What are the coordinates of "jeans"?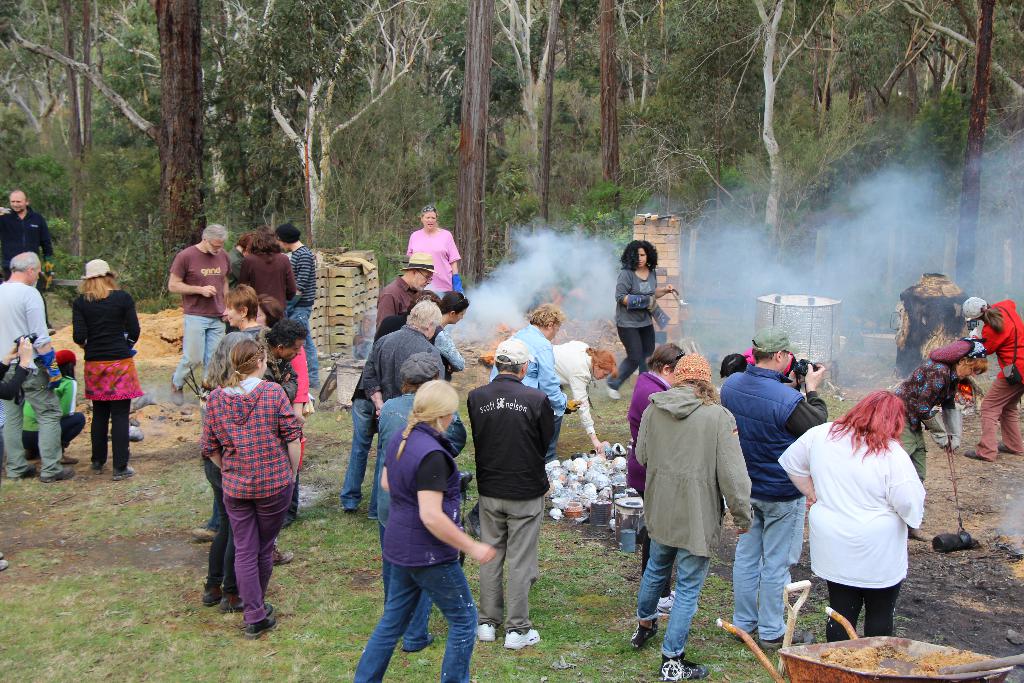
region(287, 308, 316, 383).
